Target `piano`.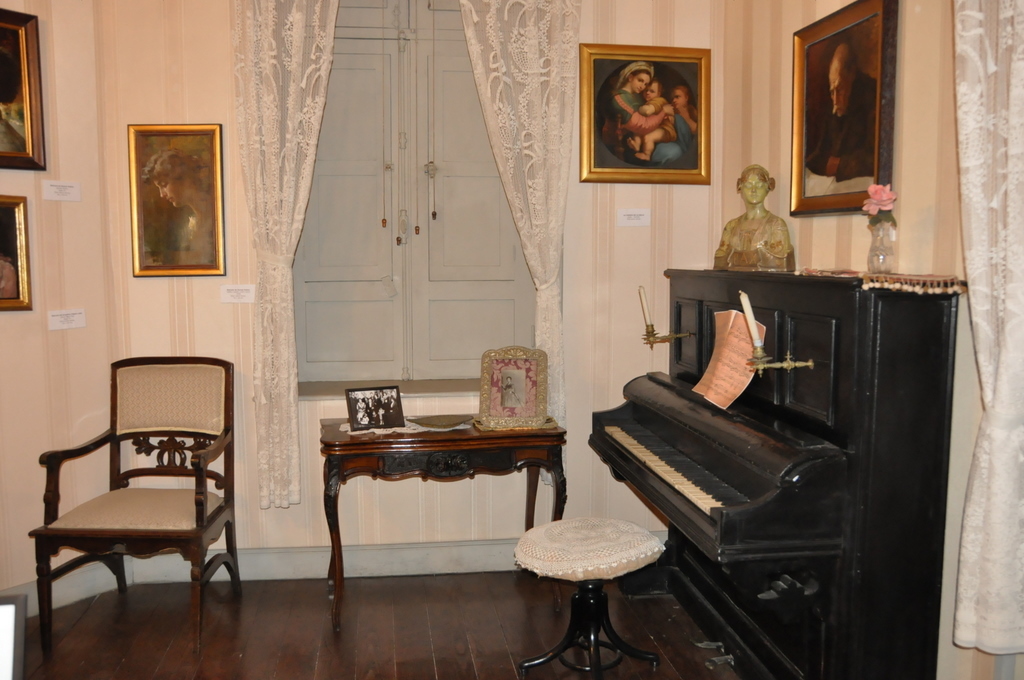
Target region: (left=589, top=261, right=962, bottom=676).
